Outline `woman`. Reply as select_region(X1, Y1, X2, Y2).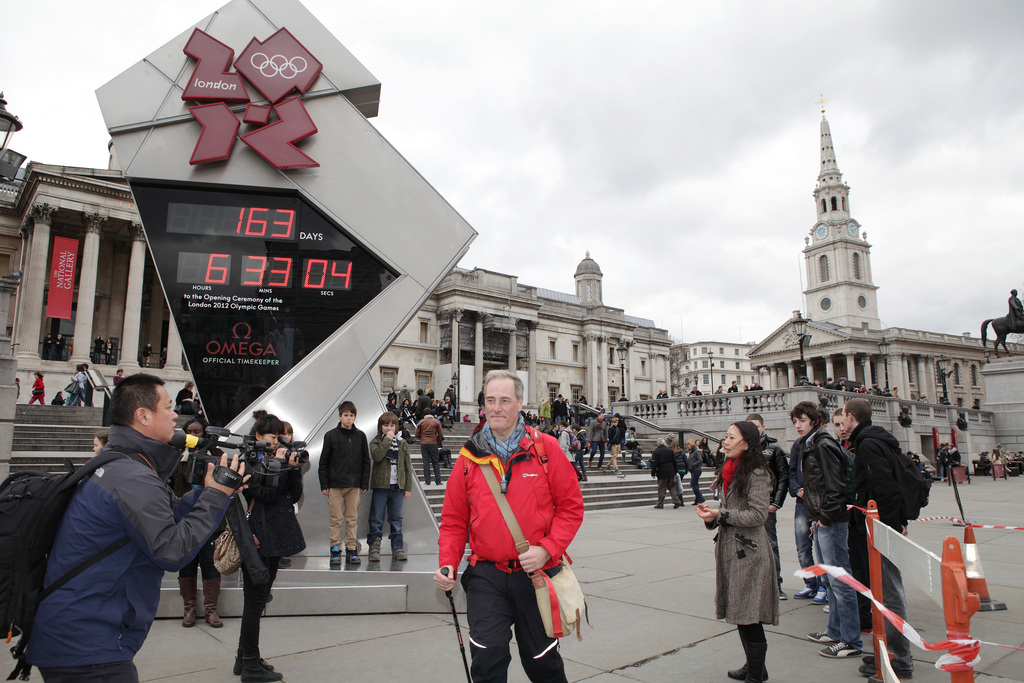
select_region(992, 448, 1004, 464).
